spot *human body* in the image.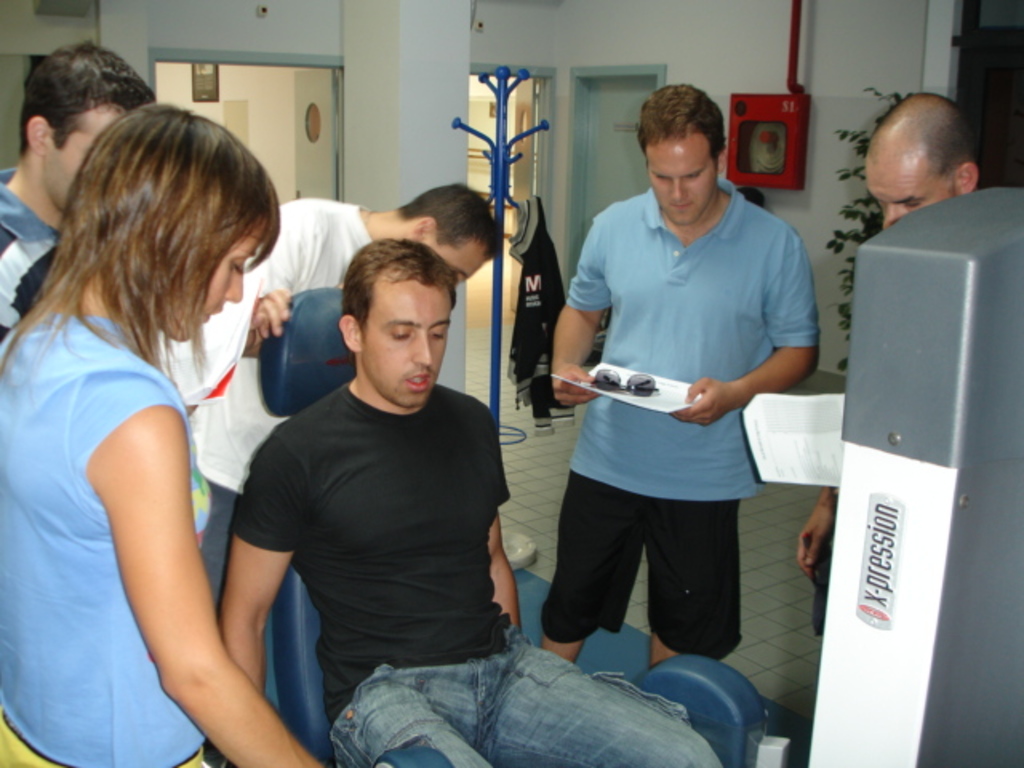
*human body* found at 14/90/317/767.
